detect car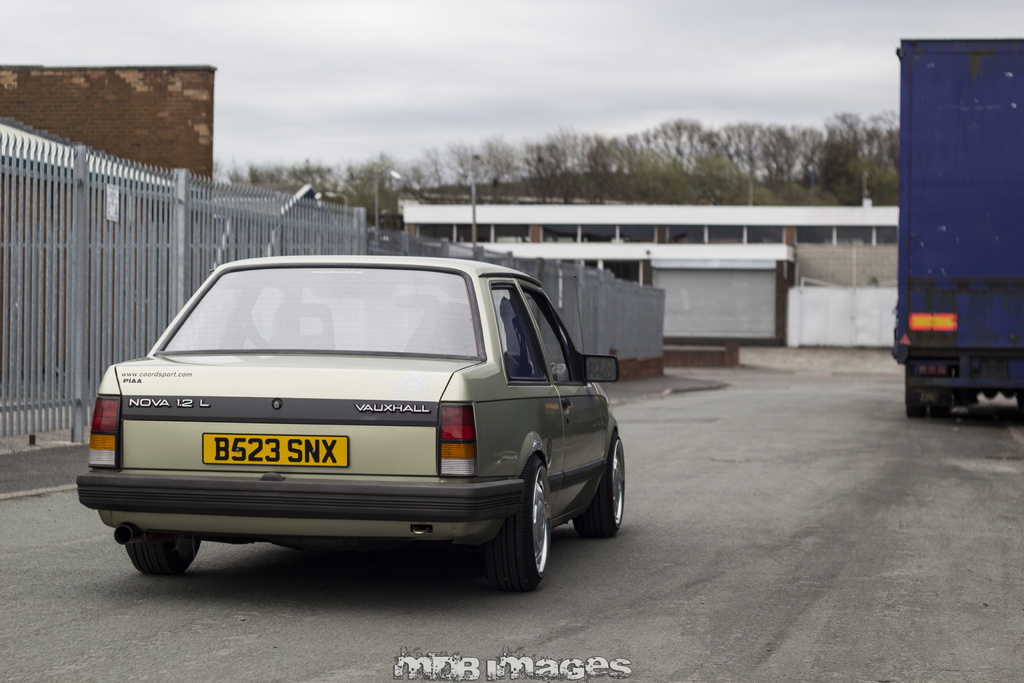
rect(72, 251, 628, 589)
